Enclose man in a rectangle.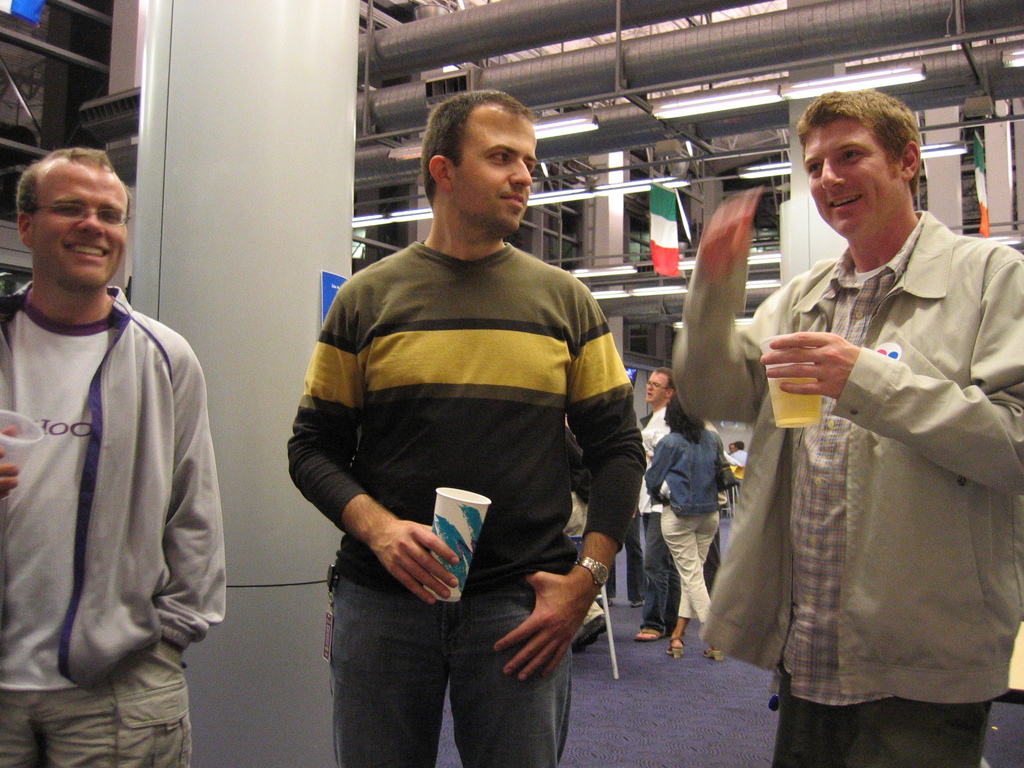
(274, 110, 661, 741).
